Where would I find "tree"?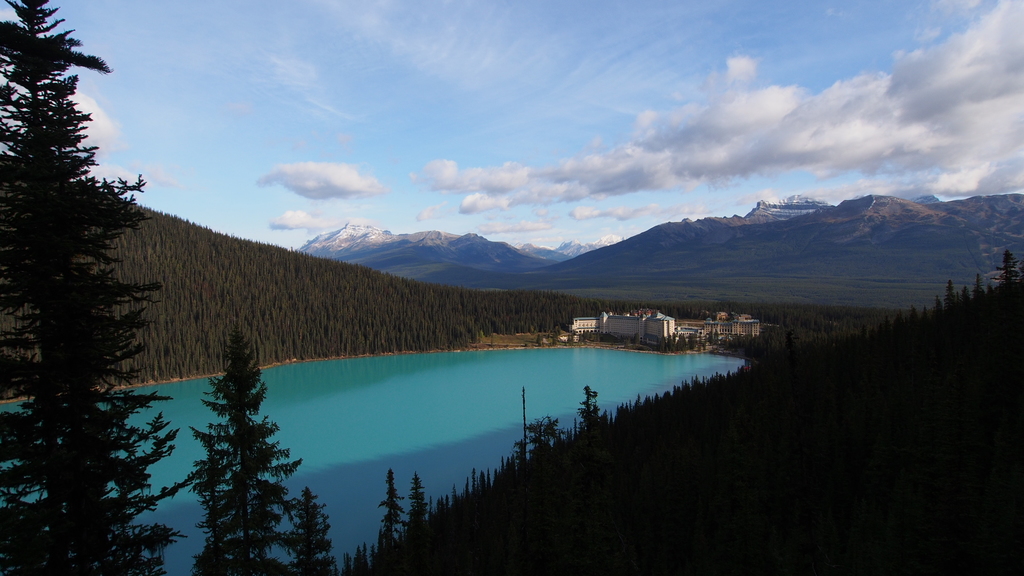
At <bbox>483, 472, 484, 488</bbox>.
